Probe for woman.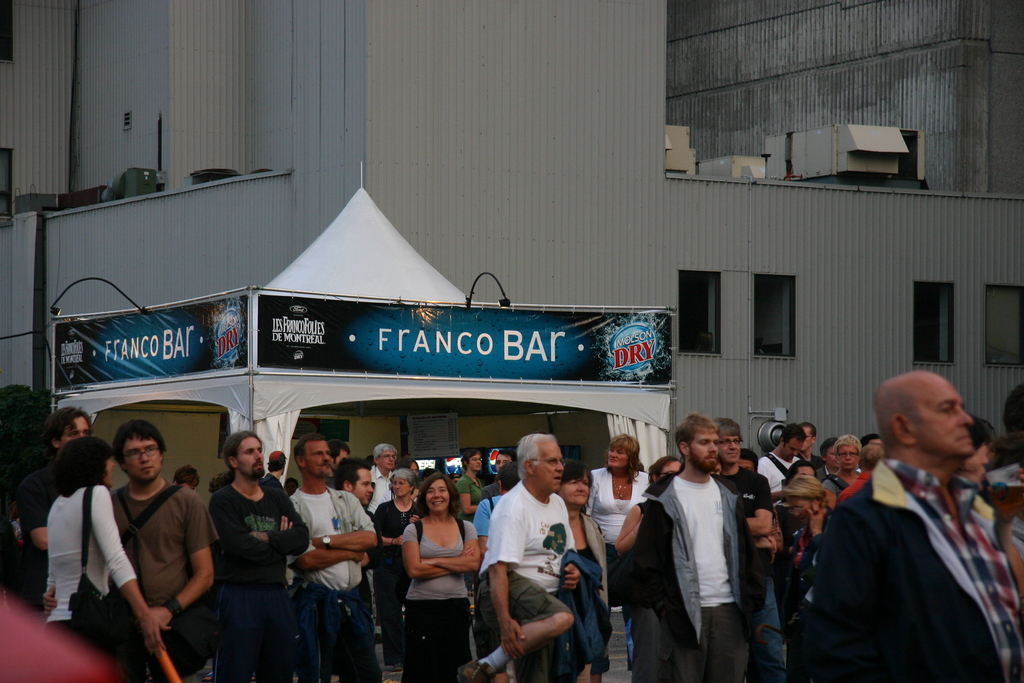
Probe result: bbox=(42, 437, 173, 682).
